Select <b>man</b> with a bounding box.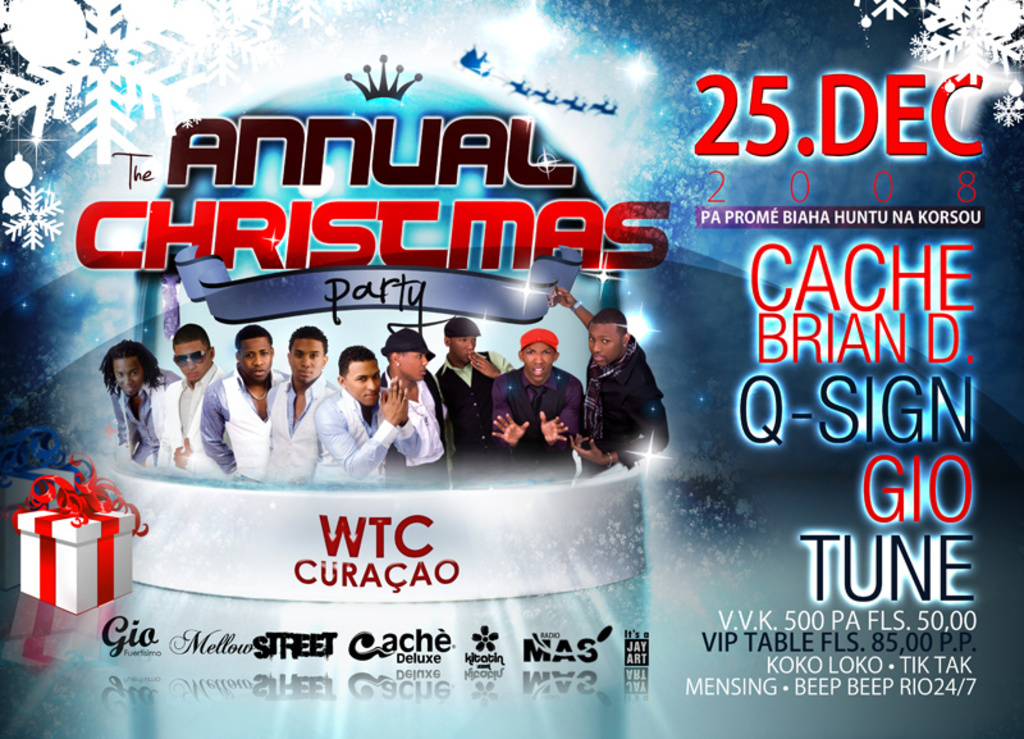
select_region(99, 338, 184, 464).
